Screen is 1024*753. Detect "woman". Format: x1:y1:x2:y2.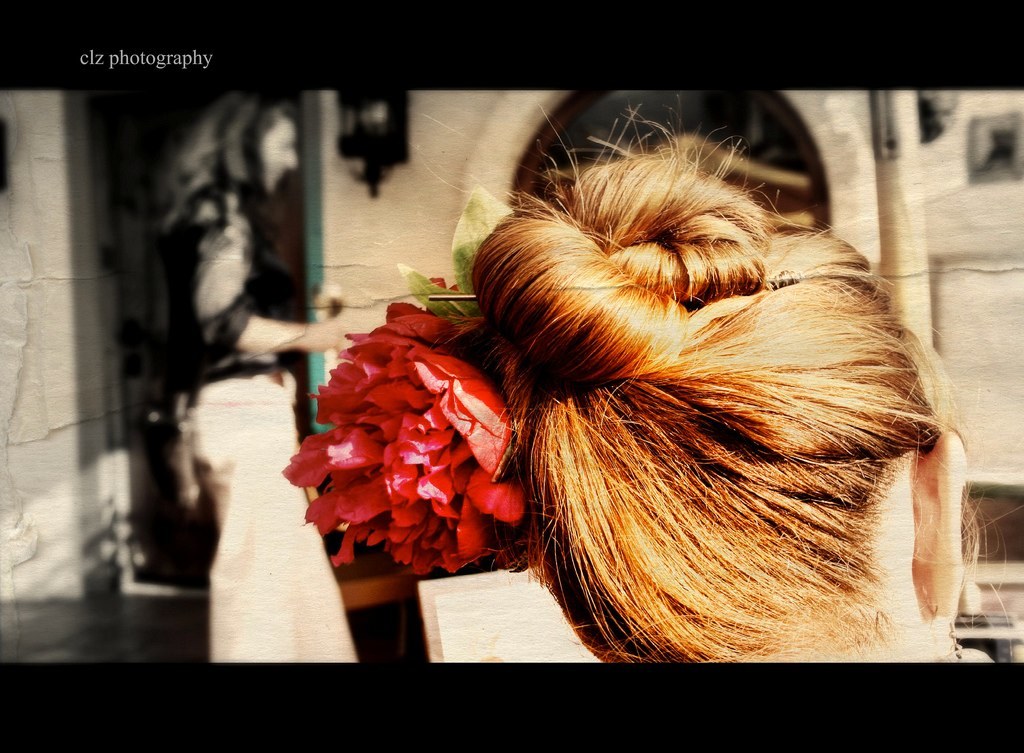
407:105:980:641.
